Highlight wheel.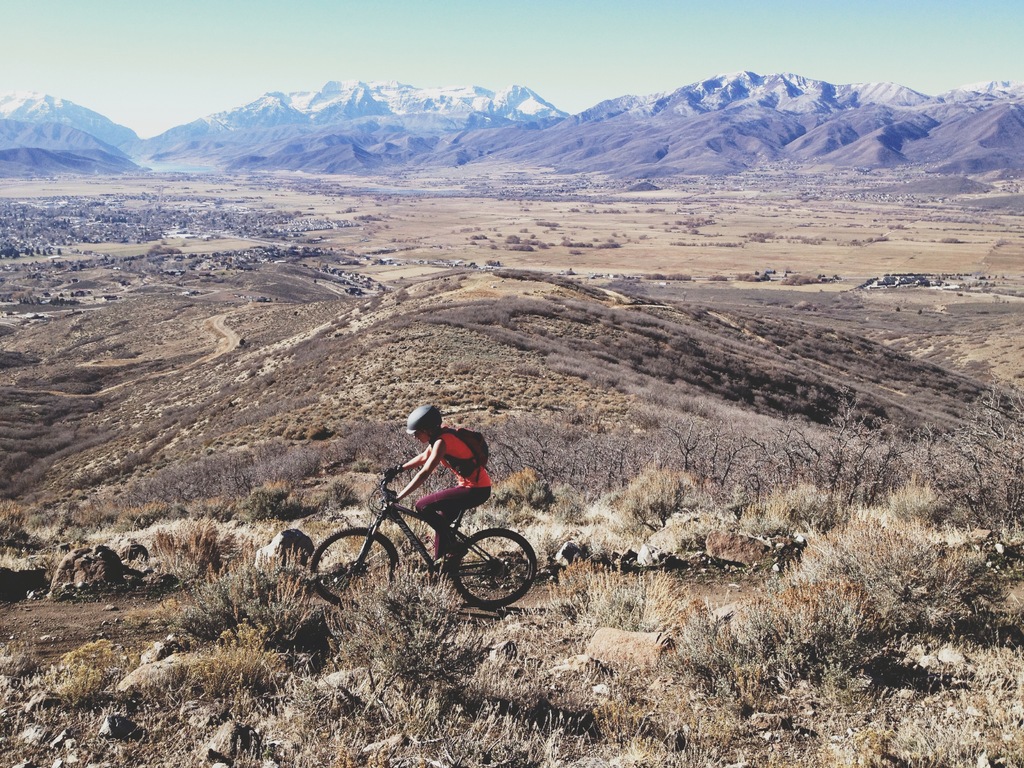
Highlighted region: bbox=(452, 523, 543, 605).
